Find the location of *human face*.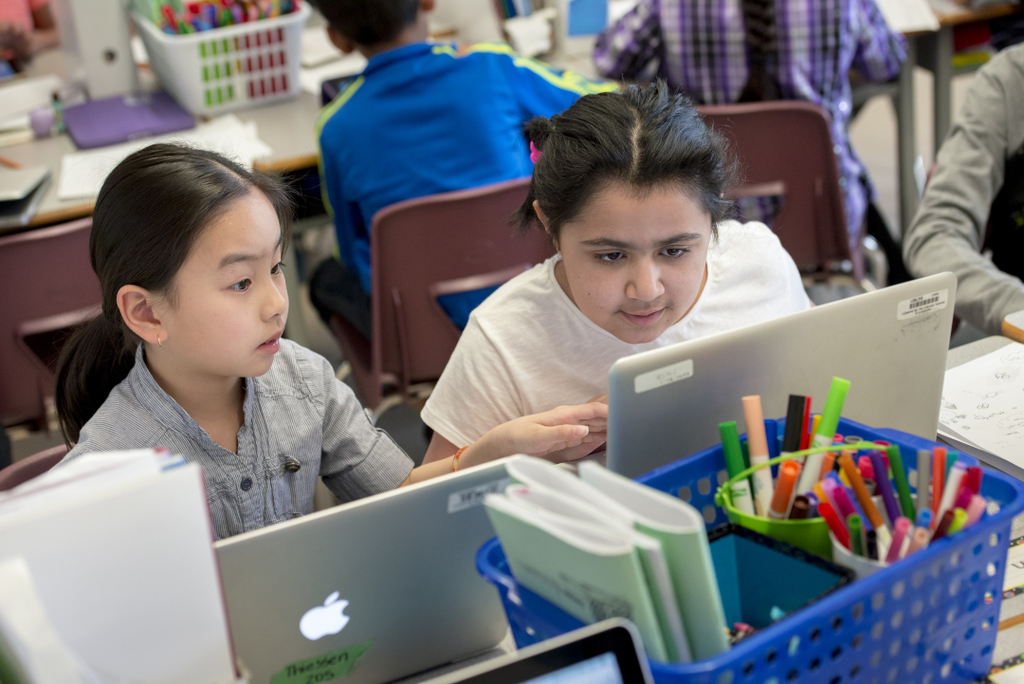
Location: 565:183:711:347.
